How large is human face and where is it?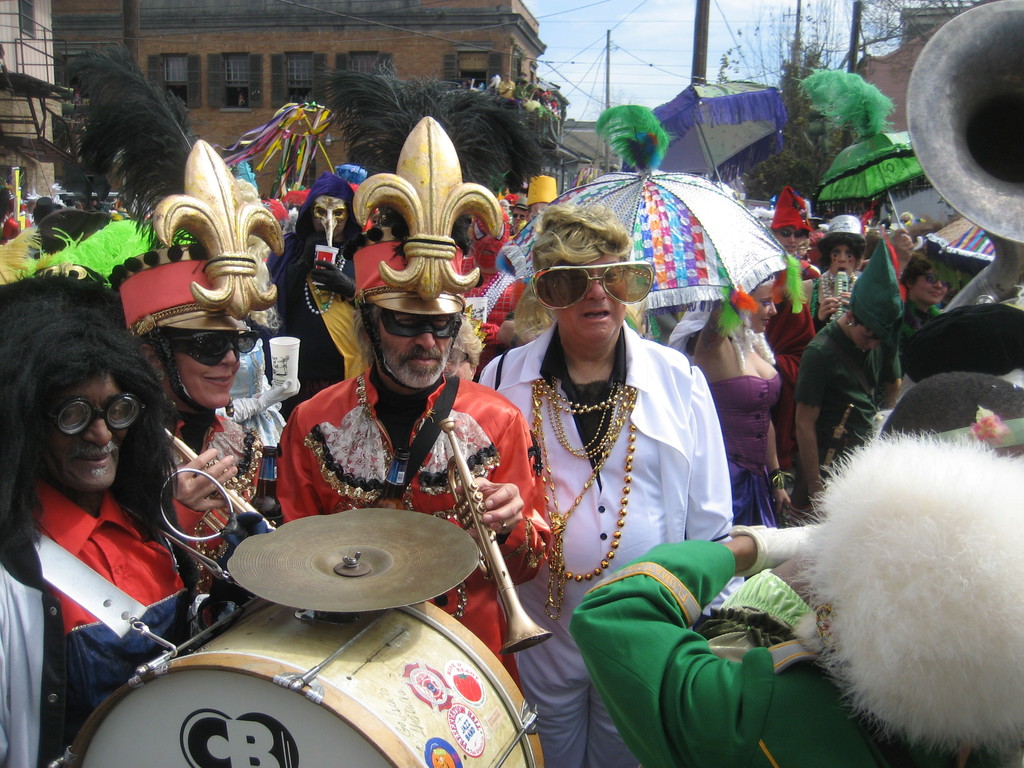
Bounding box: 547 262 635 351.
